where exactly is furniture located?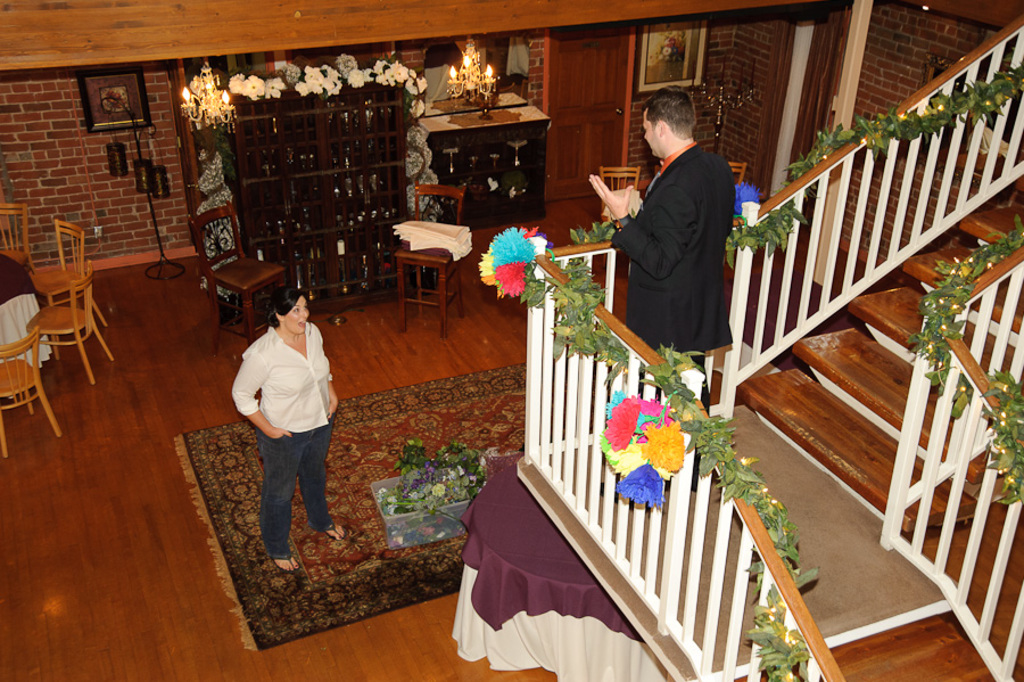
Its bounding box is x1=391 y1=175 x2=464 y2=332.
